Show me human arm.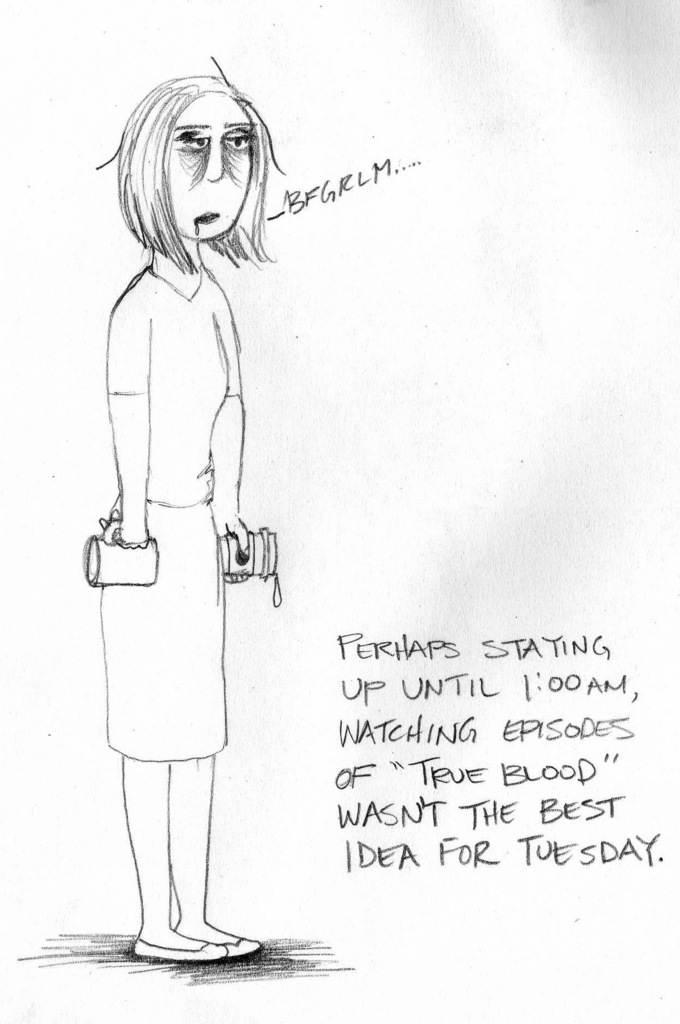
human arm is here: detection(105, 287, 156, 551).
